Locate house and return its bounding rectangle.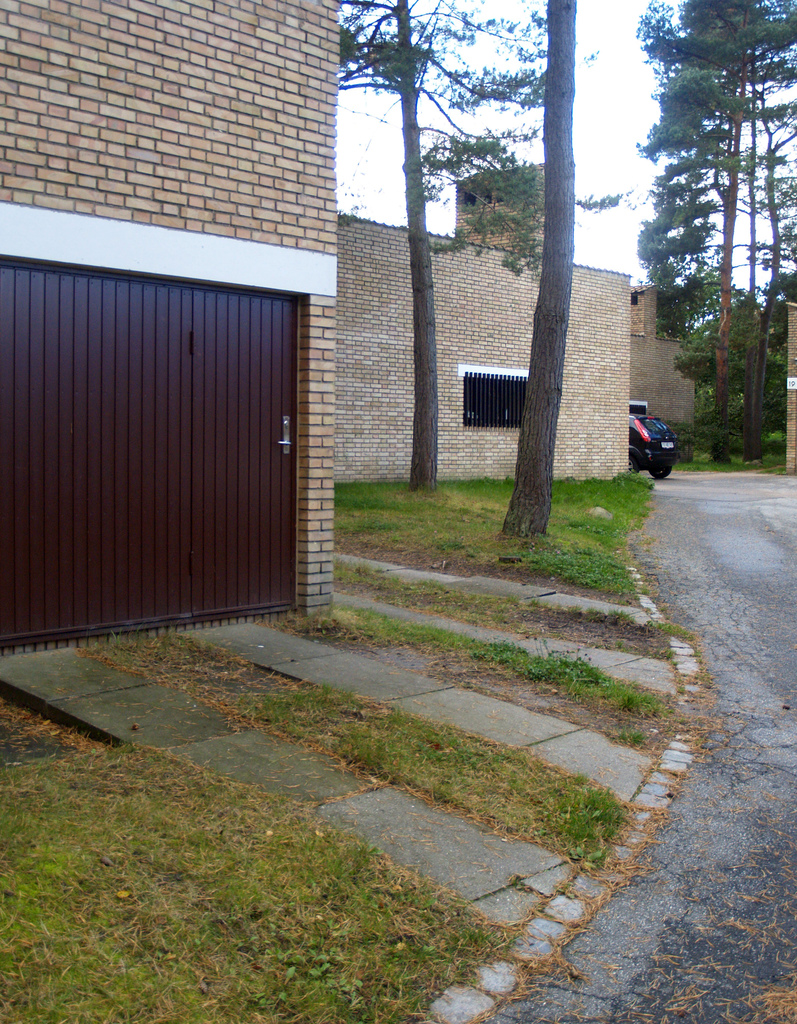
<region>632, 285, 695, 442</region>.
